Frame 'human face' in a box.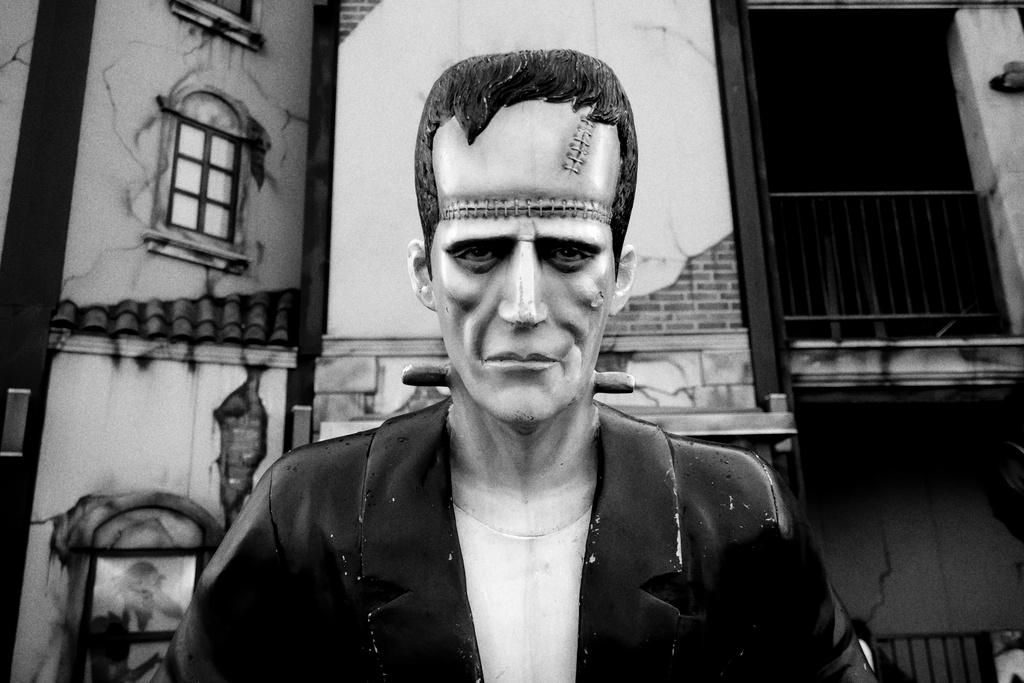
box(434, 215, 614, 425).
